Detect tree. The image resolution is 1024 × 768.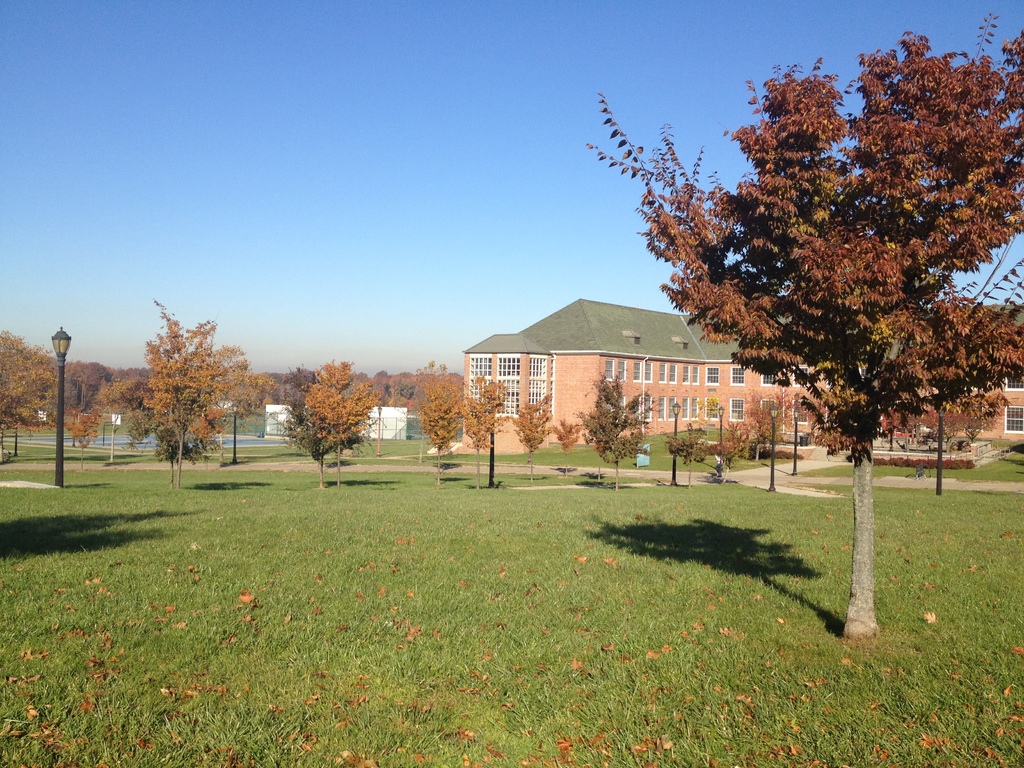
crop(275, 387, 373, 479).
